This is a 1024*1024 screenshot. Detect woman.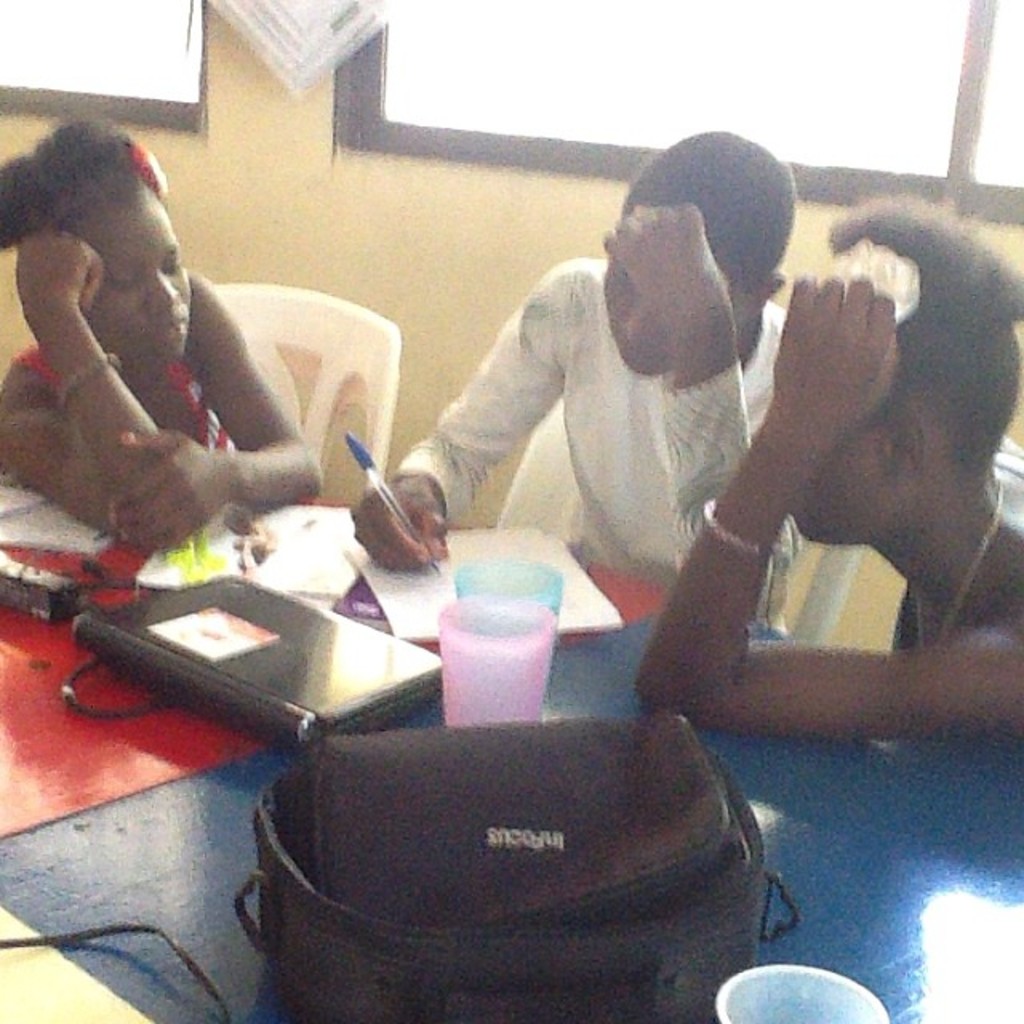
<bbox>6, 120, 368, 627</bbox>.
